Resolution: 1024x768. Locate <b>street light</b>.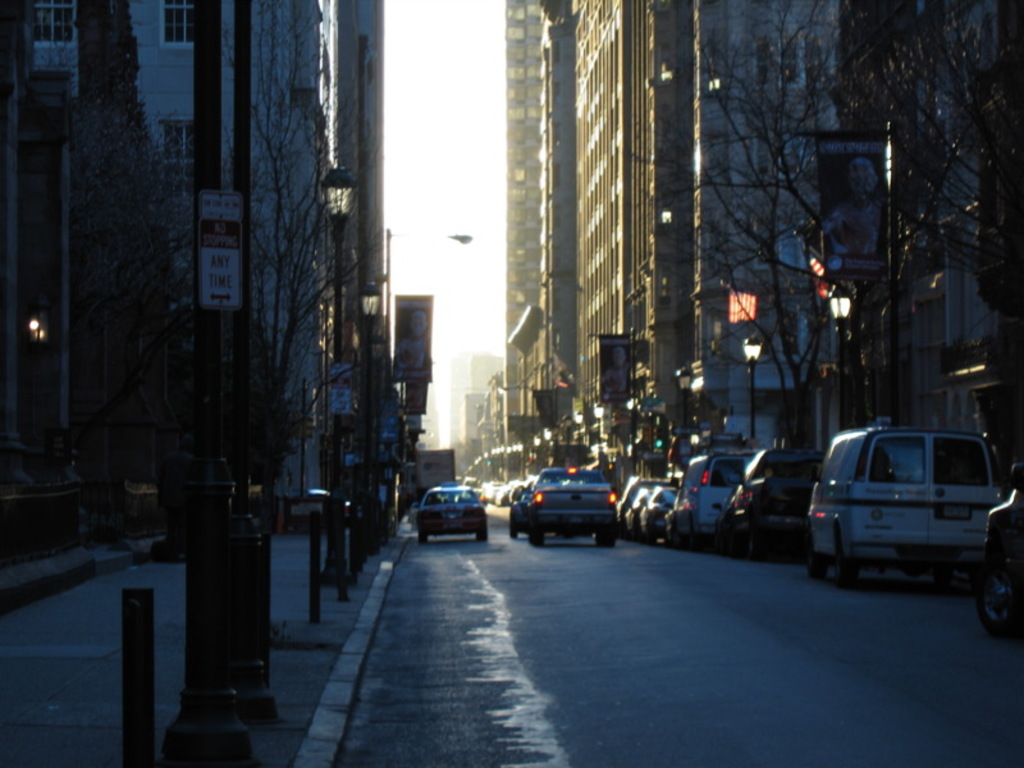
box(591, 404, 602, 452).
